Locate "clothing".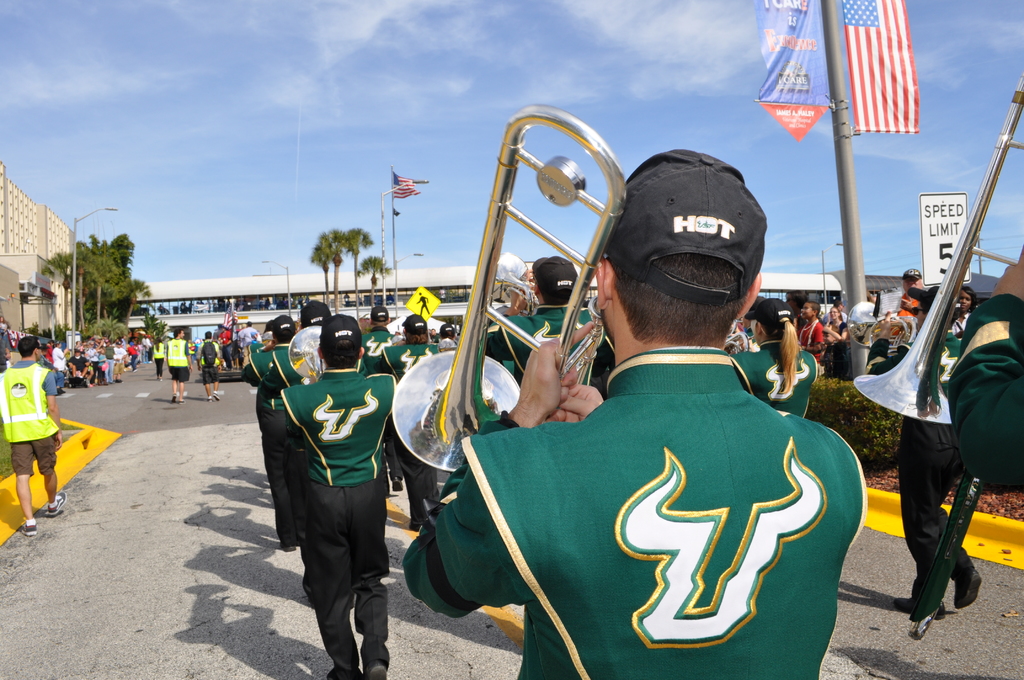
Bounding box: (x1=404, y1=346, x2=868, y2=679).
